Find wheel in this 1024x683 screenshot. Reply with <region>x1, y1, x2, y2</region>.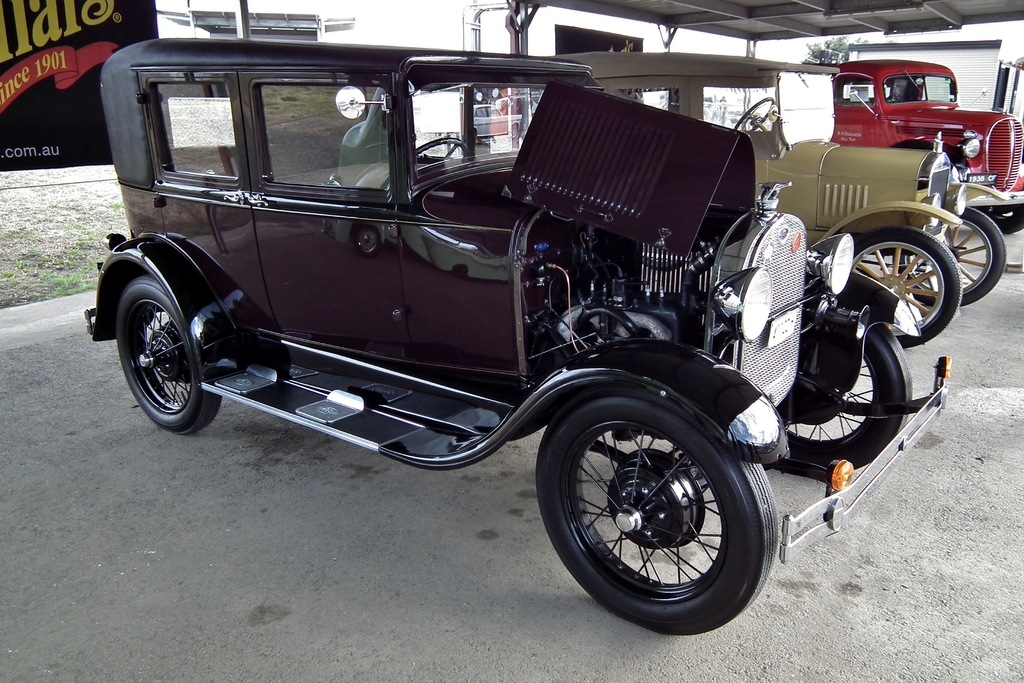
<region>535, 387, 780, 641</region>.
